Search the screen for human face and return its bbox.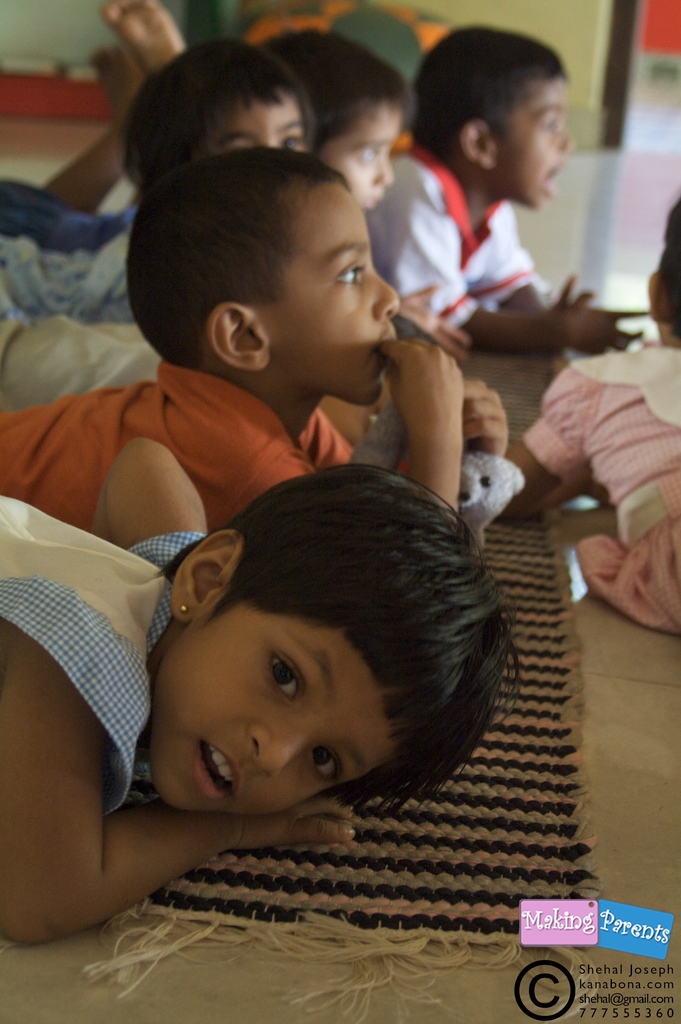
Found: 266:184:409:410.
